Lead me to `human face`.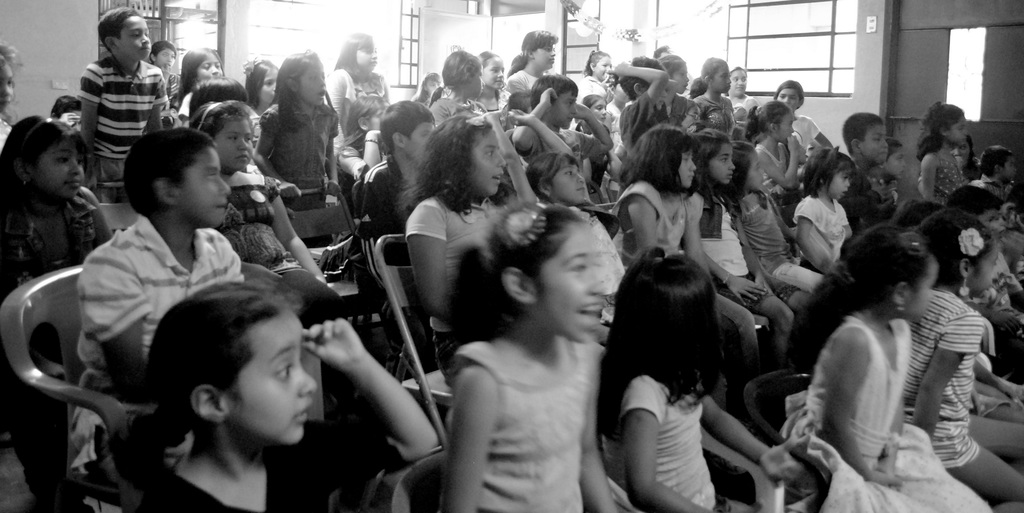
Lead to 0,14,1015,227.
